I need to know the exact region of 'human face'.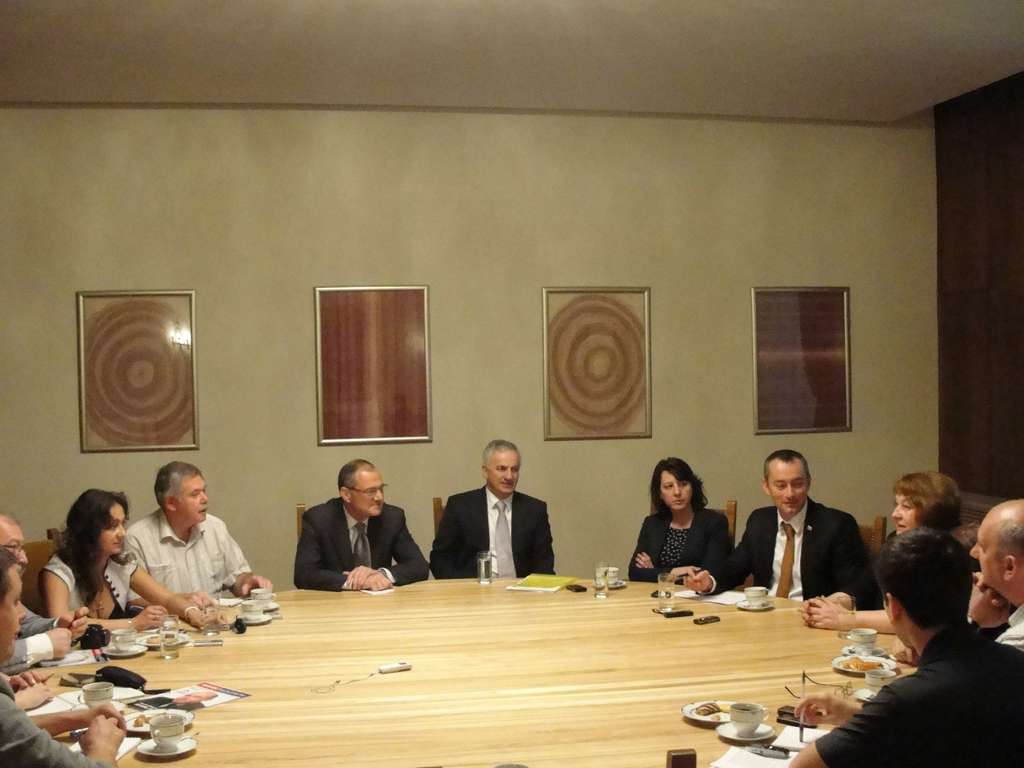
Region: box=[347, 470, 384, 520].
